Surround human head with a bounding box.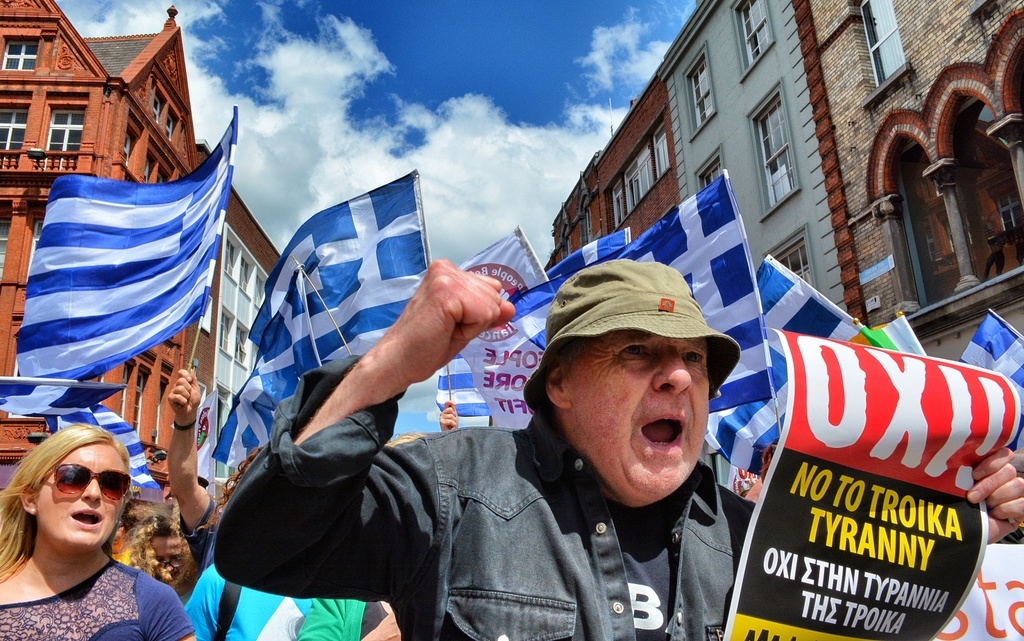
box(11, 417, 128, 553).
